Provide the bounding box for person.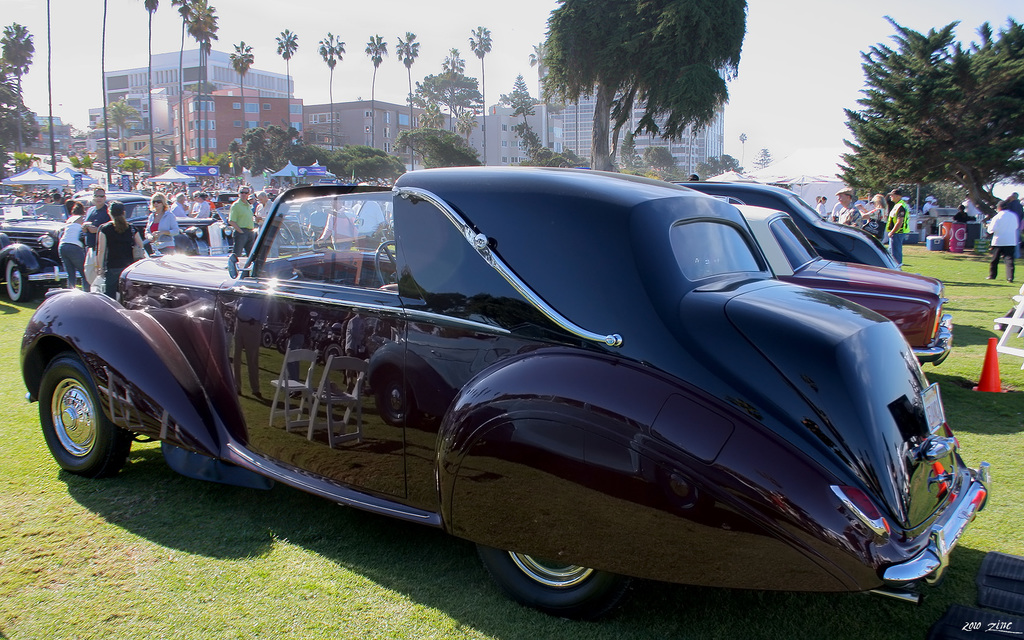
227 185 257 261.
